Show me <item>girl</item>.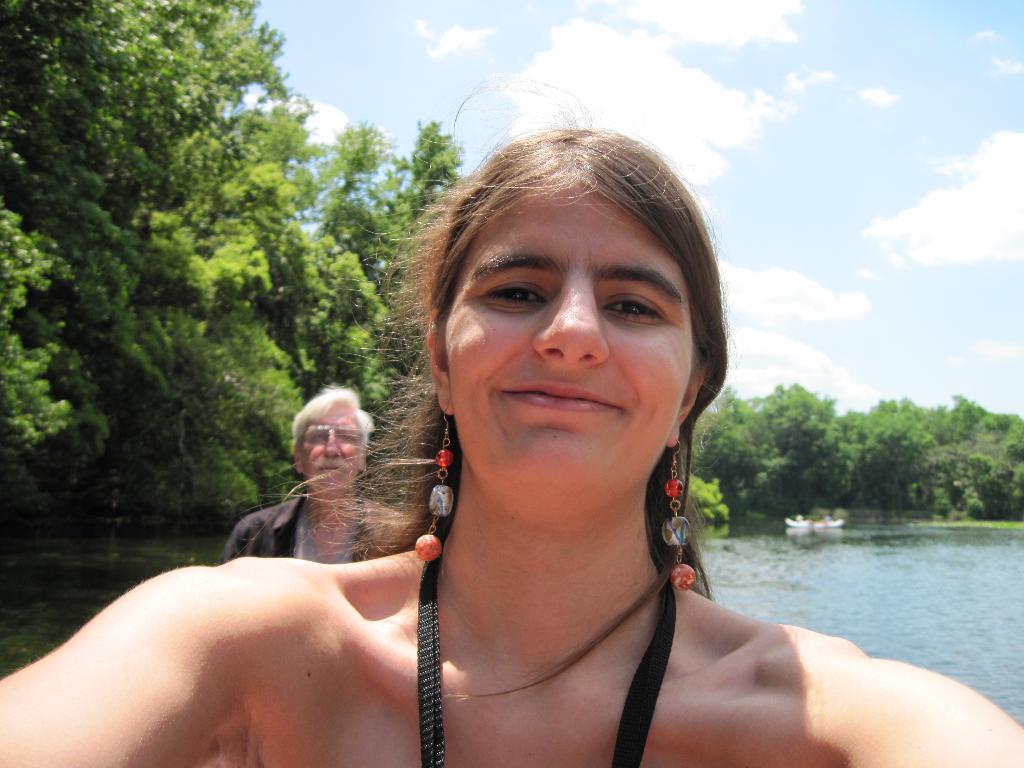
<item>girl</item> is here: rect(0, 68, 1023, 767).
